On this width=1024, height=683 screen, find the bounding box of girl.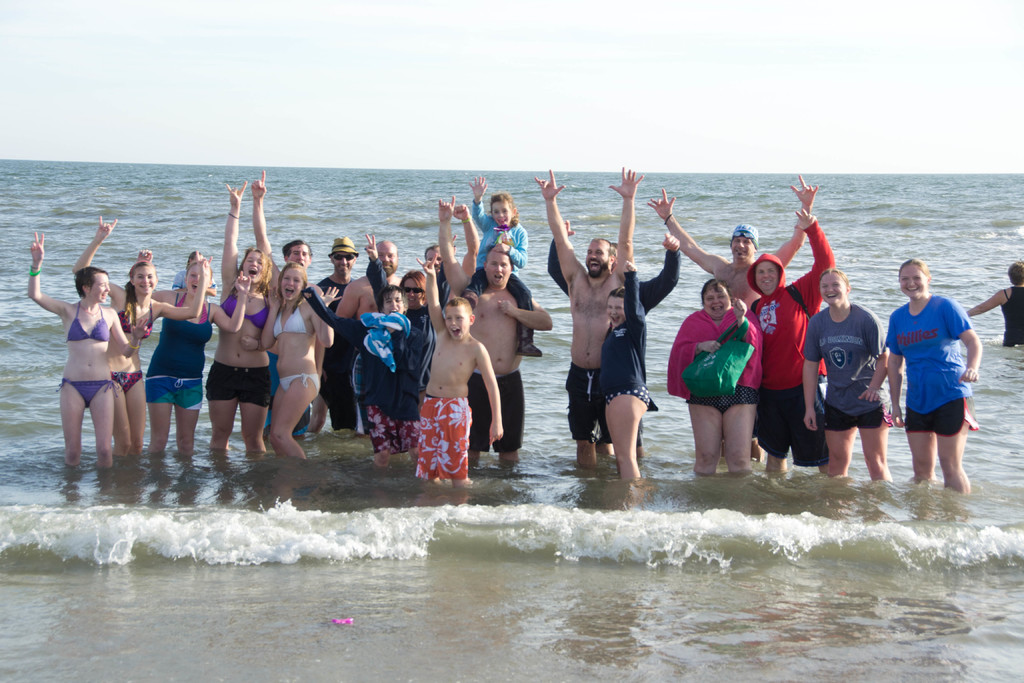
Bounding box: (261, 259, 343, 461).
